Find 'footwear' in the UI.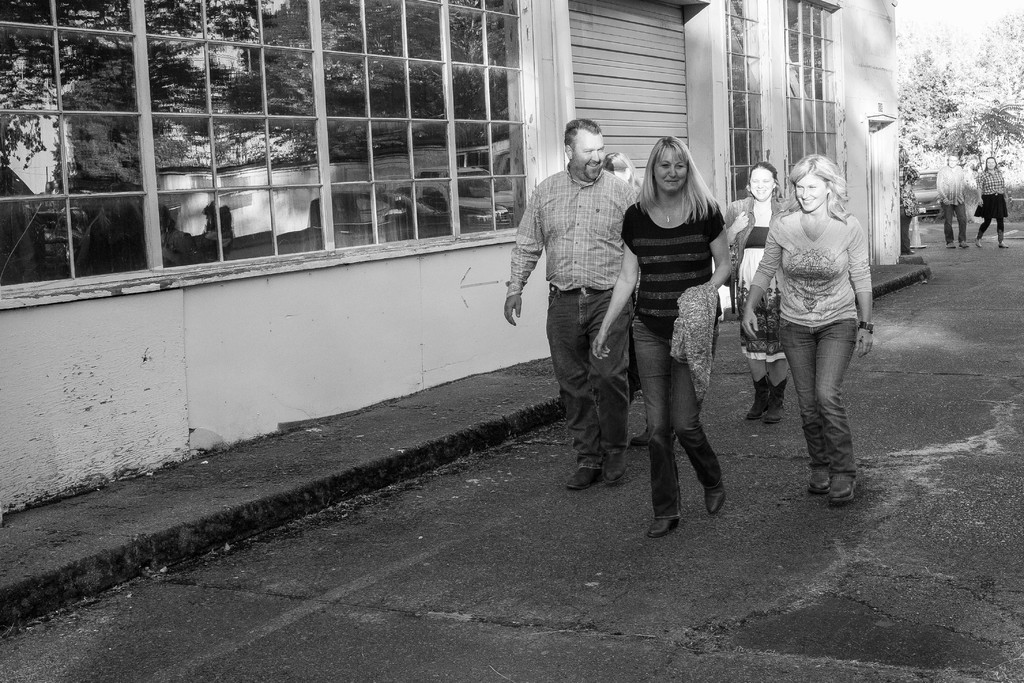
UI element at (803,476,828,491).
